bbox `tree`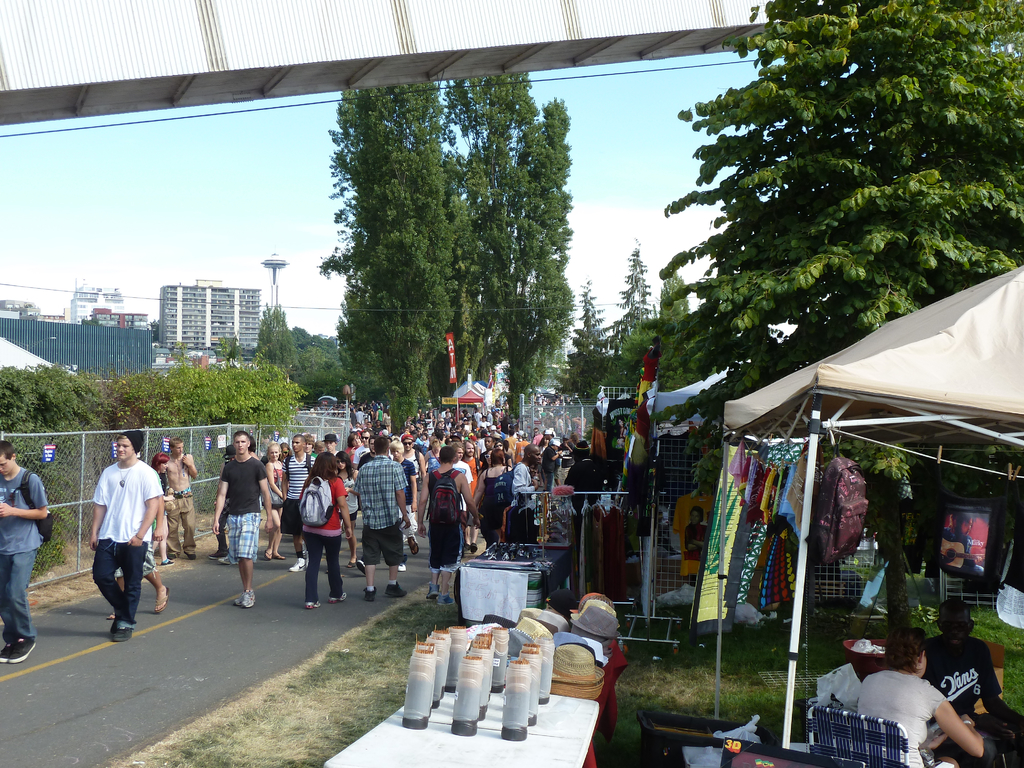
[653, 21, 996, 396]
